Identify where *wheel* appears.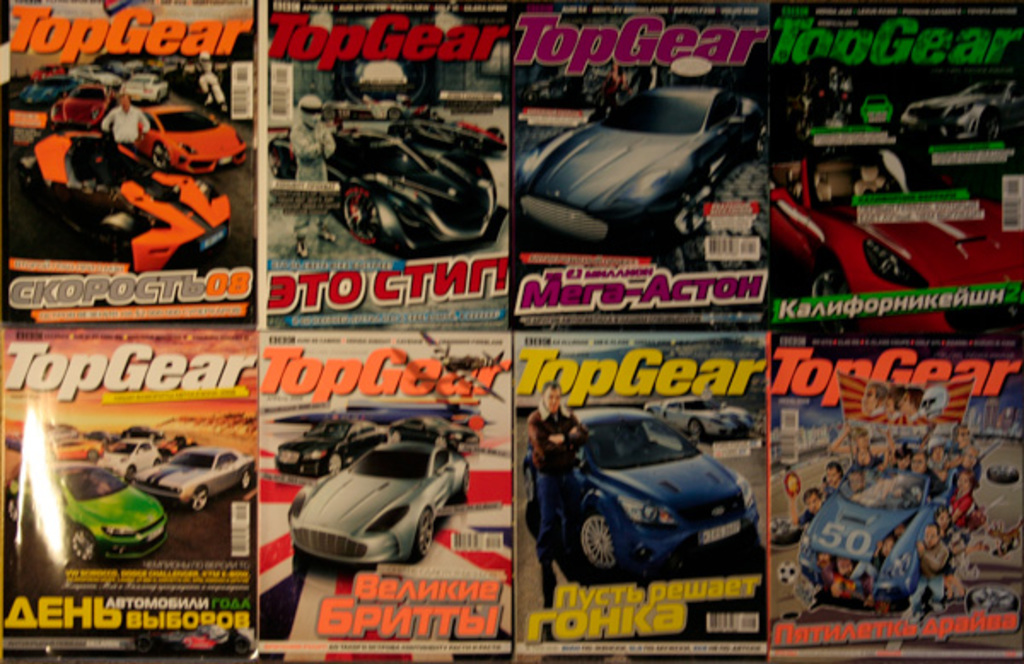
Appears at 191/492/207/512.
